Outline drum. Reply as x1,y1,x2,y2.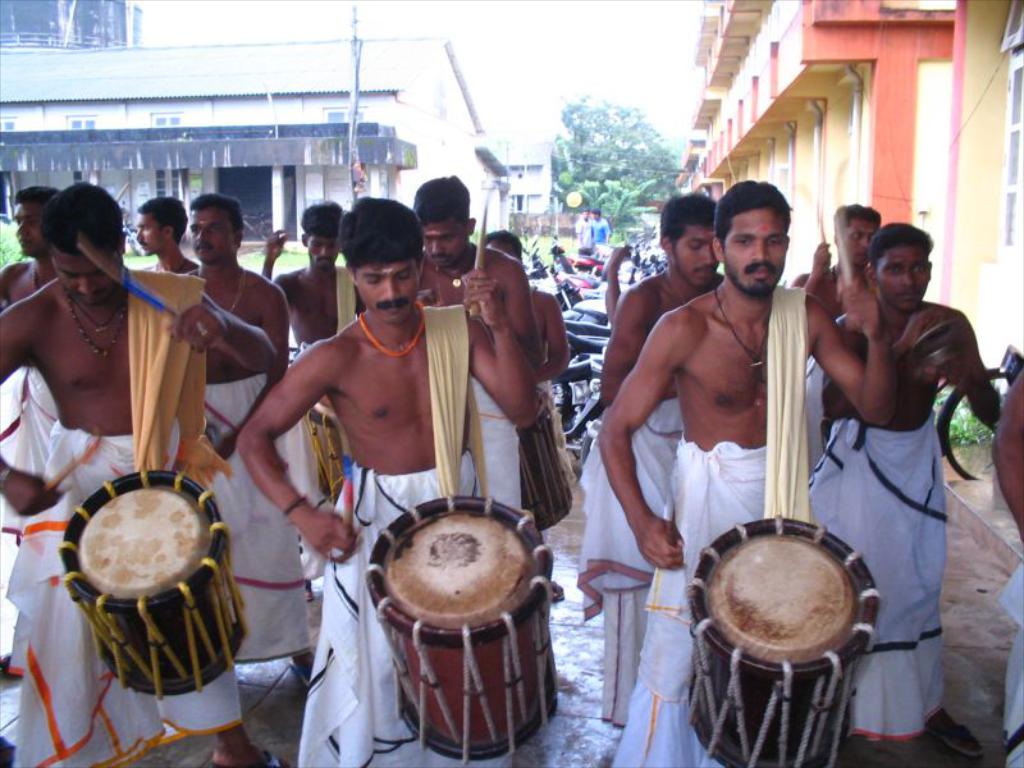
349,494,556,723.
